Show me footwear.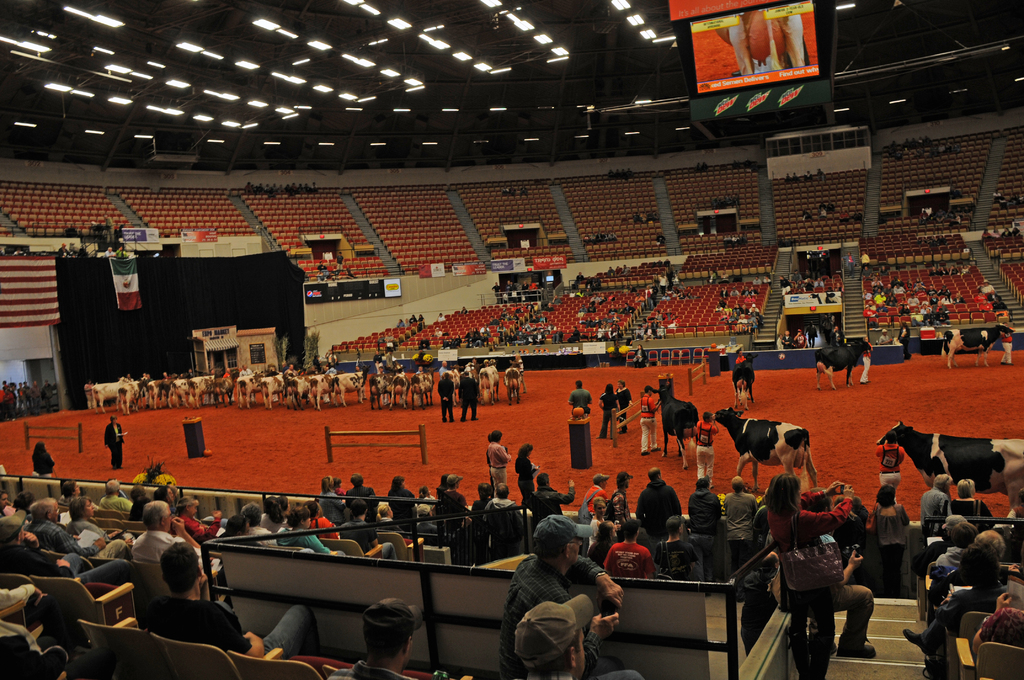
footwear is here: (640,449,651,455).
